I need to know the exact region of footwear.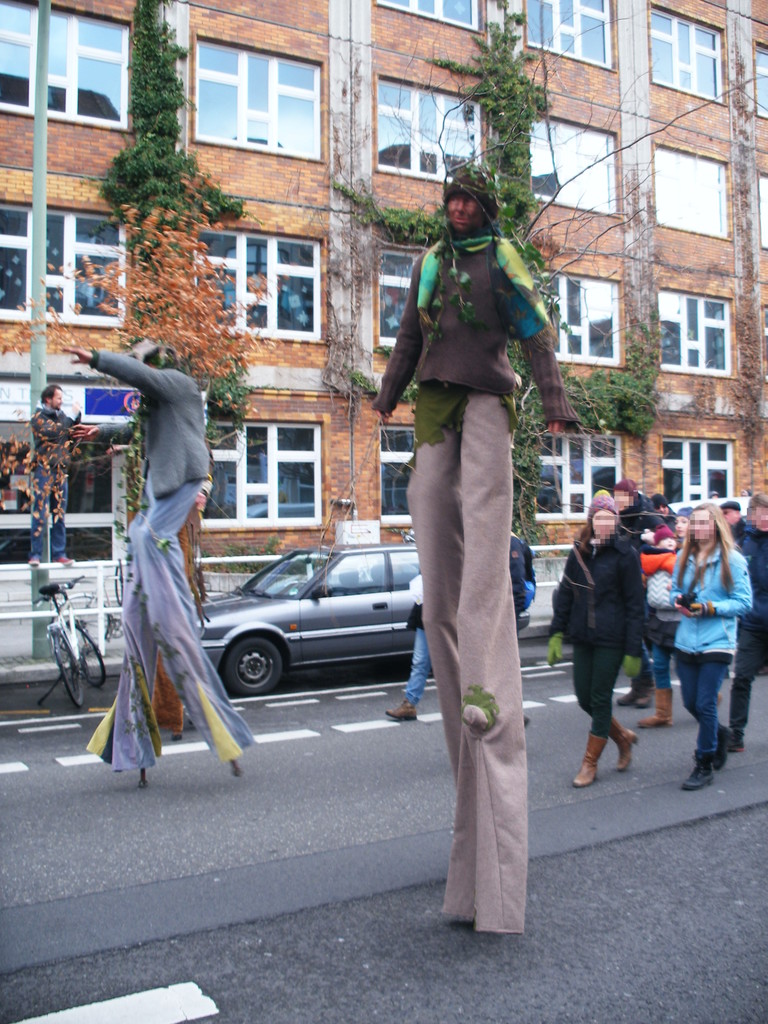
Region: <bbox>612, 715, 640, 771</bbox>.
